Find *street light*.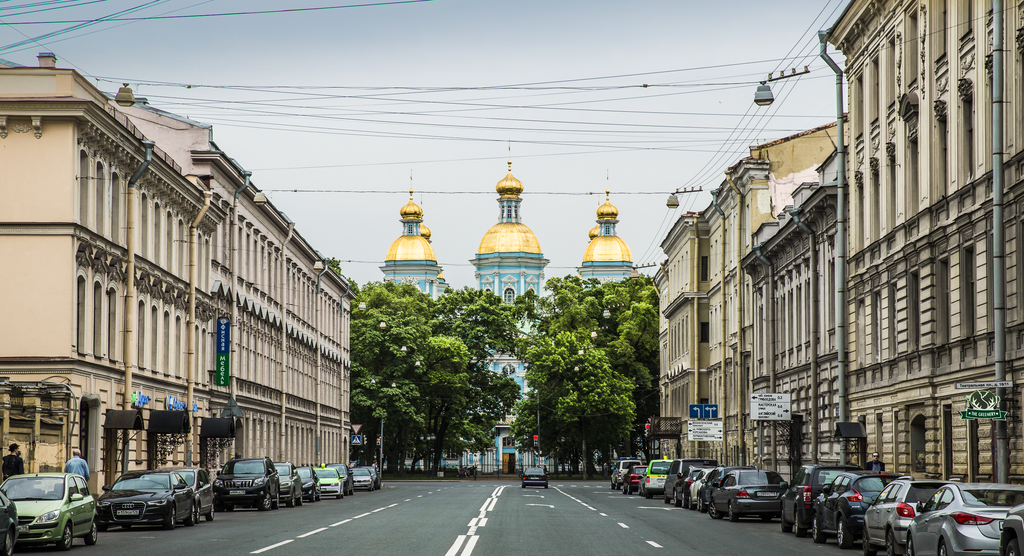
752,58,844,456.
